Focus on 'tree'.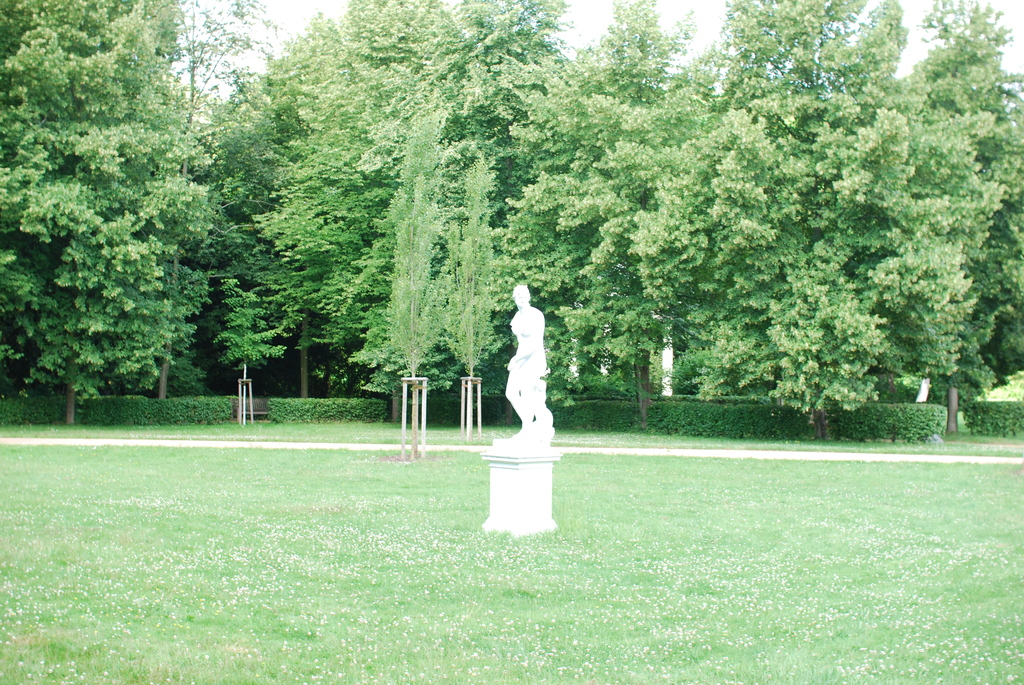
Focused at l=17, t=75, r=252, b=435.
